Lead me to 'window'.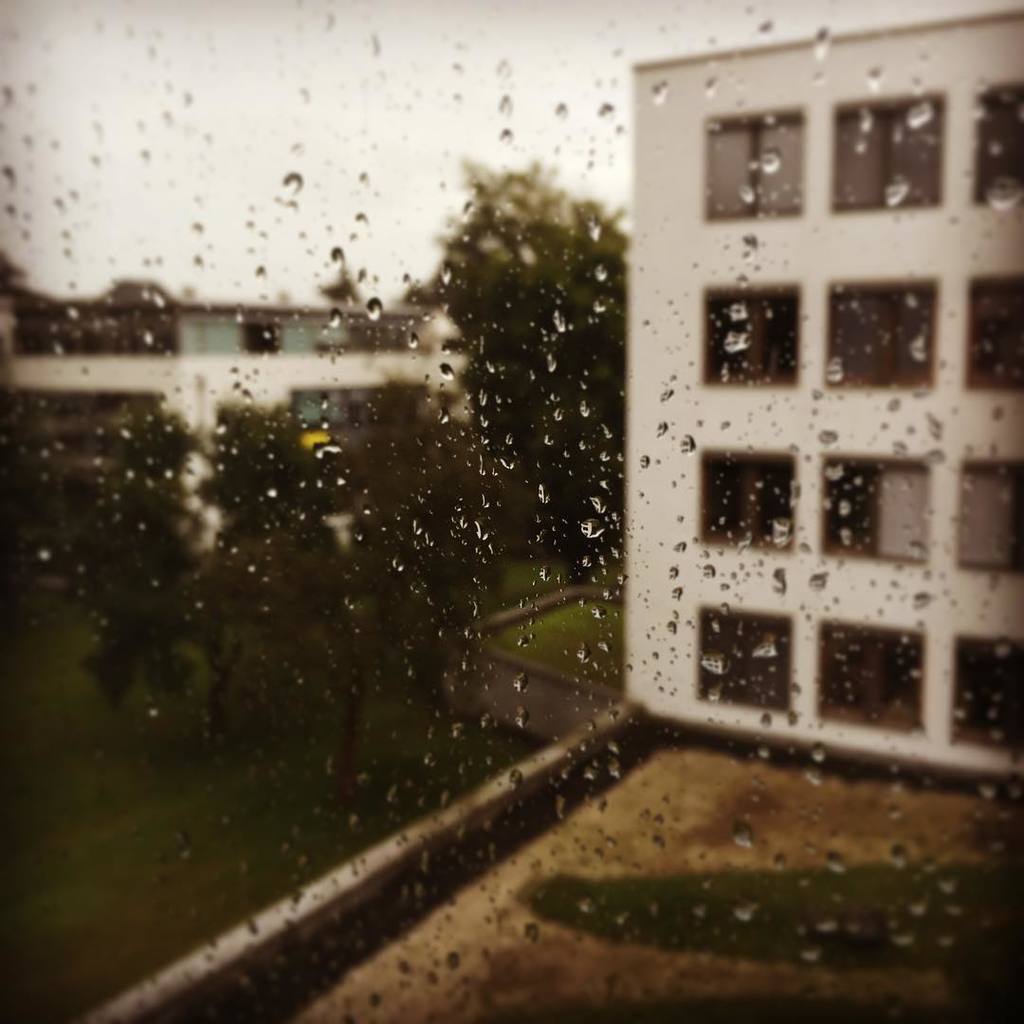
Lead to detection(820, 451, 947, 578).
